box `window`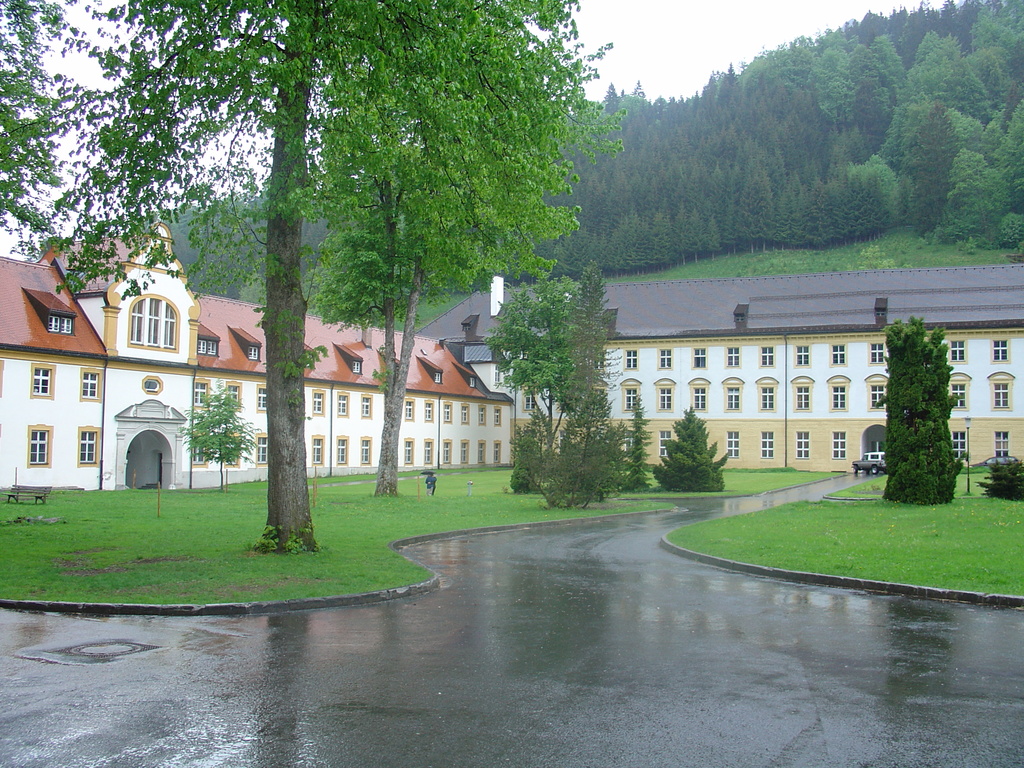
620/380/639/407
